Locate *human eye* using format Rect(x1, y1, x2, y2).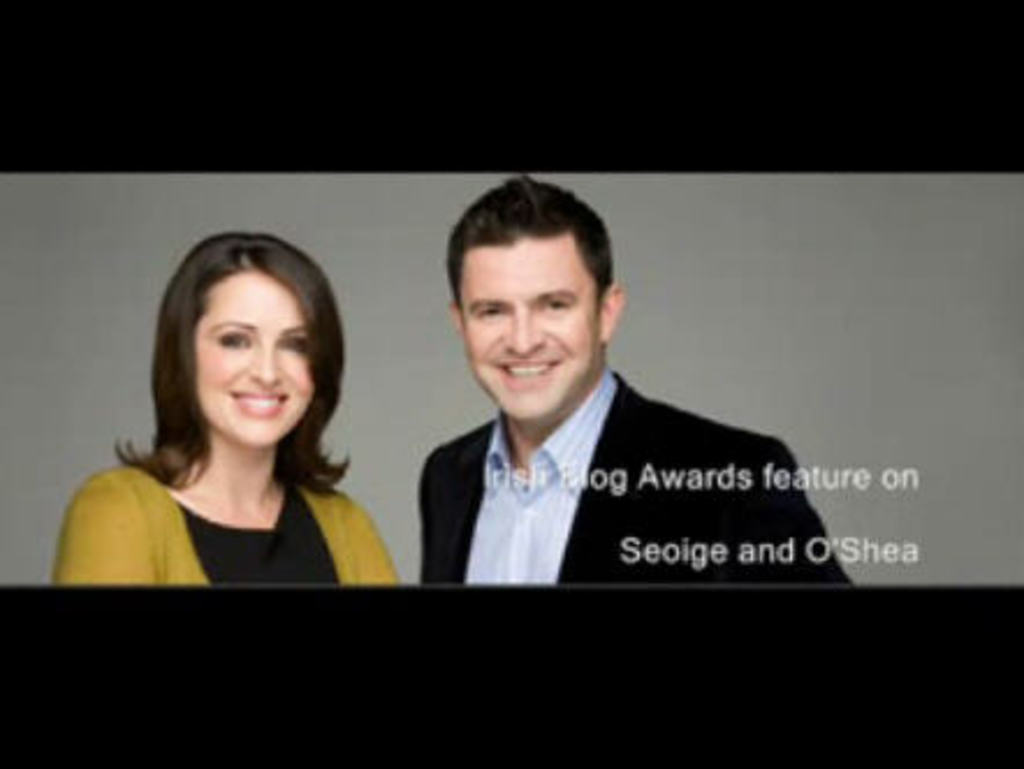
Rect(540, 294, 572, 313).
